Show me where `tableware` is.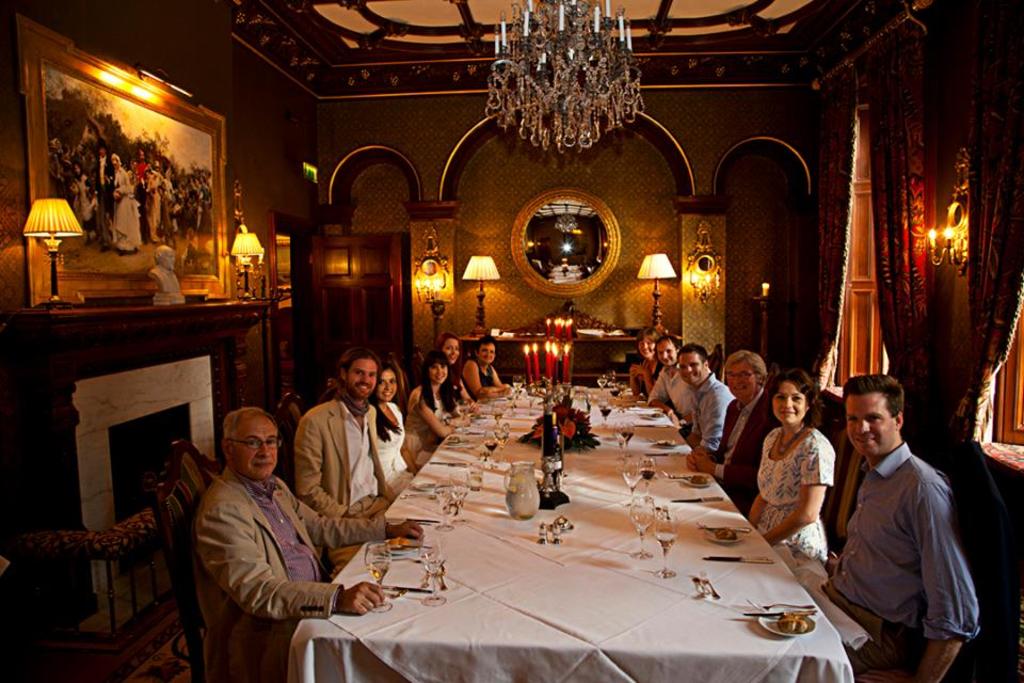
`tableware` is at region(622, 394, 643, 401).
